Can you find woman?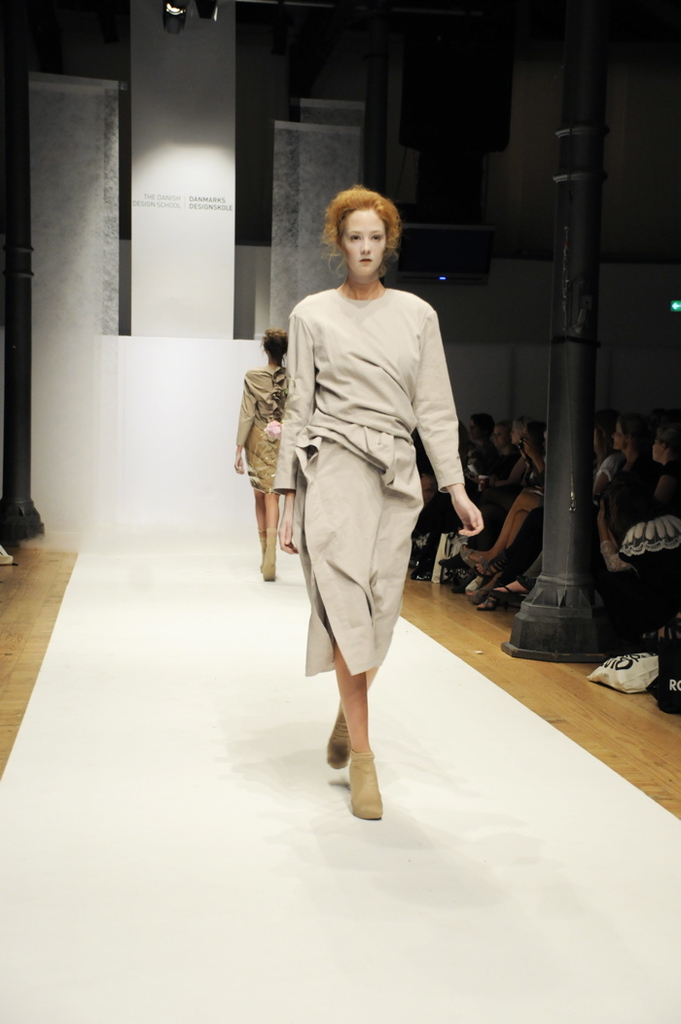
Yes, bounding box: 223, 325, 292, 583.
